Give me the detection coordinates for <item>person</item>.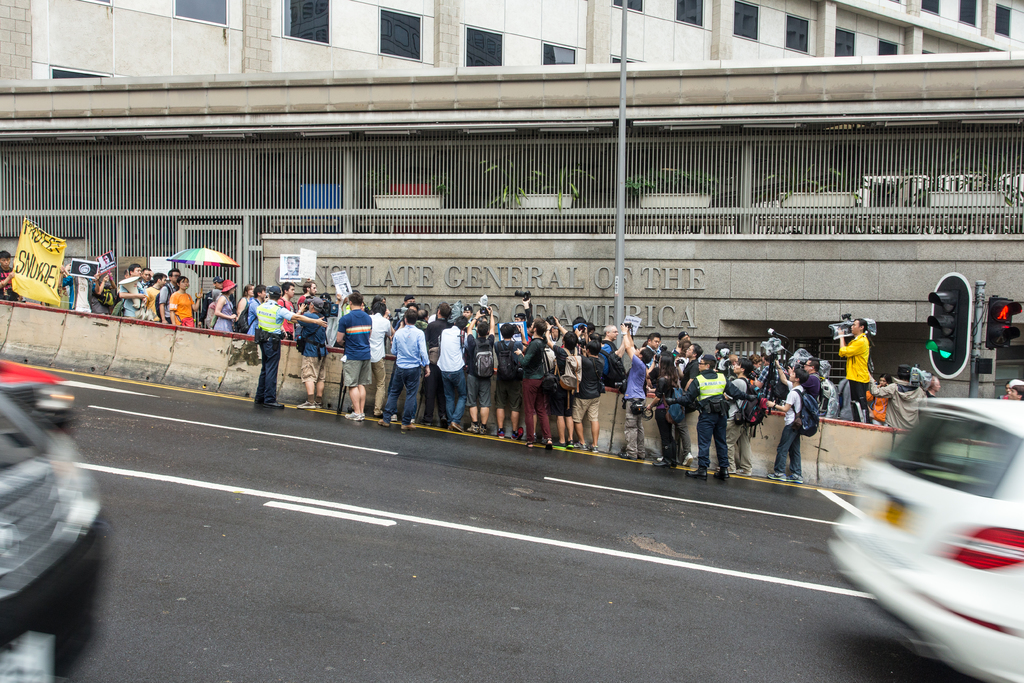
select_region(682, 352, 745, 478).
